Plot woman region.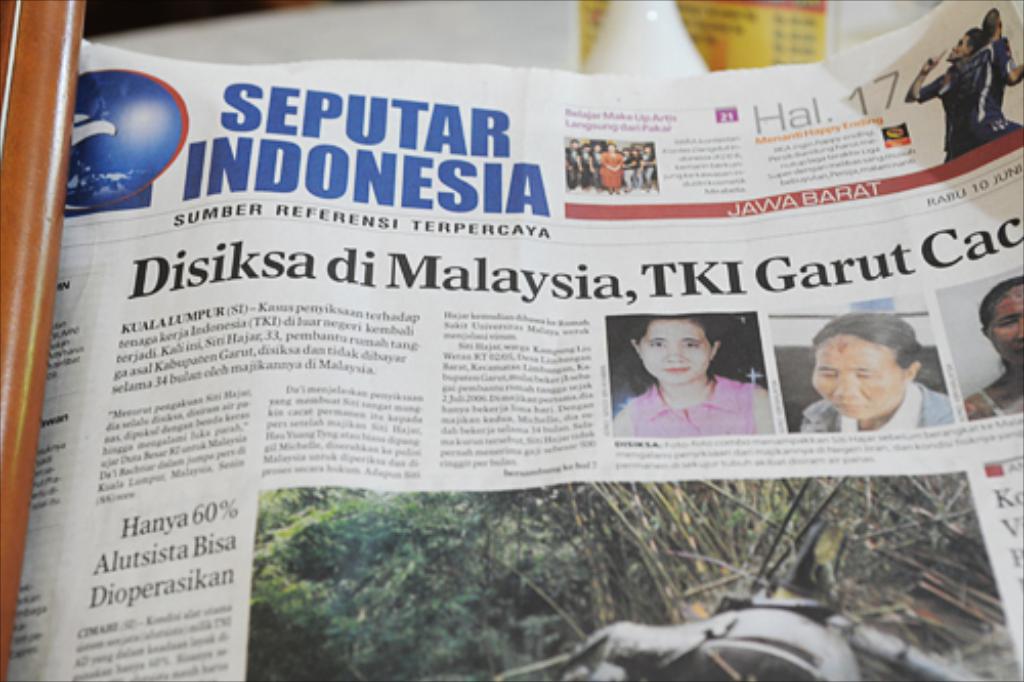
Plotted at locate(608, 313, 797, 442).
